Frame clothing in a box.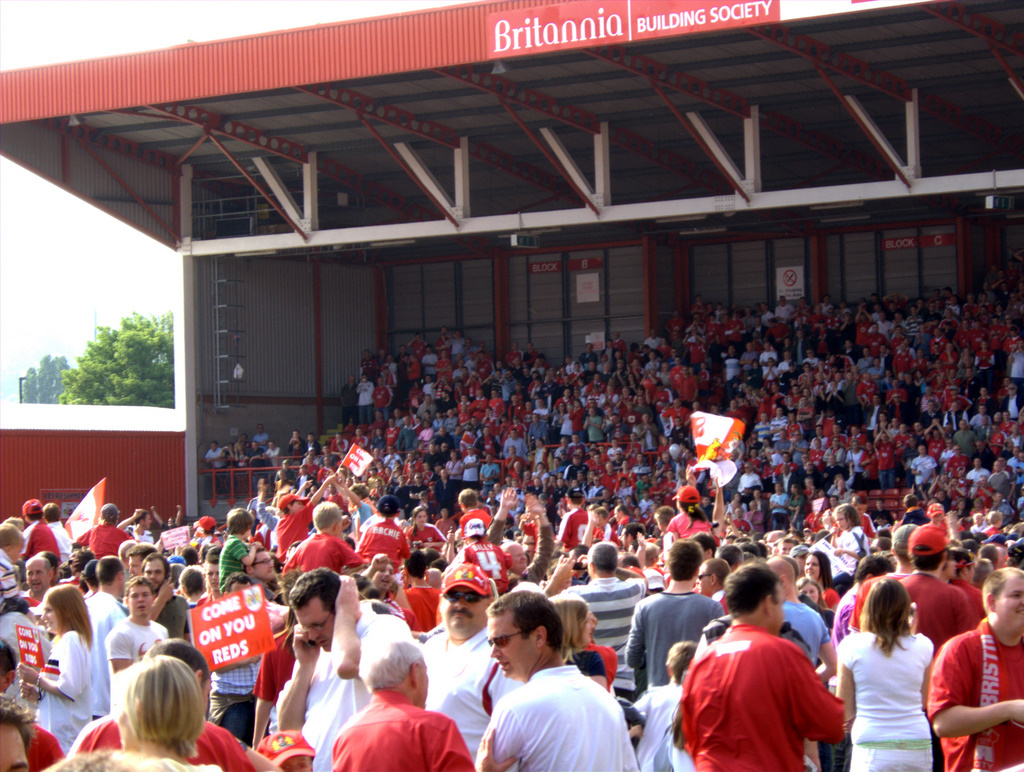
85 519 139 558.
